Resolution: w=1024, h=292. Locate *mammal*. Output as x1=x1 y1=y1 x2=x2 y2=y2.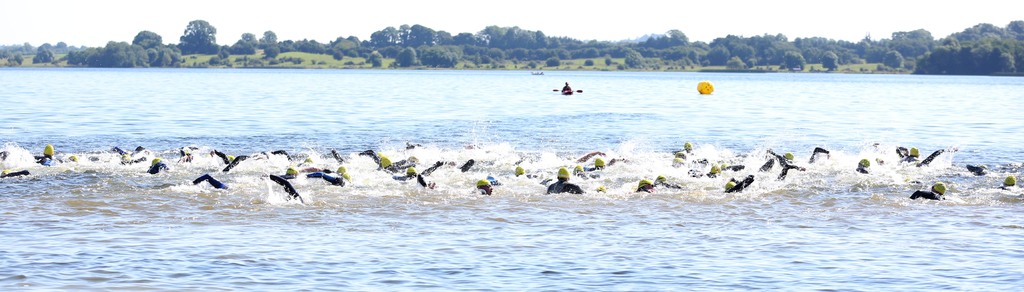
x1=544 y1=168 x2=582 y2=197.
